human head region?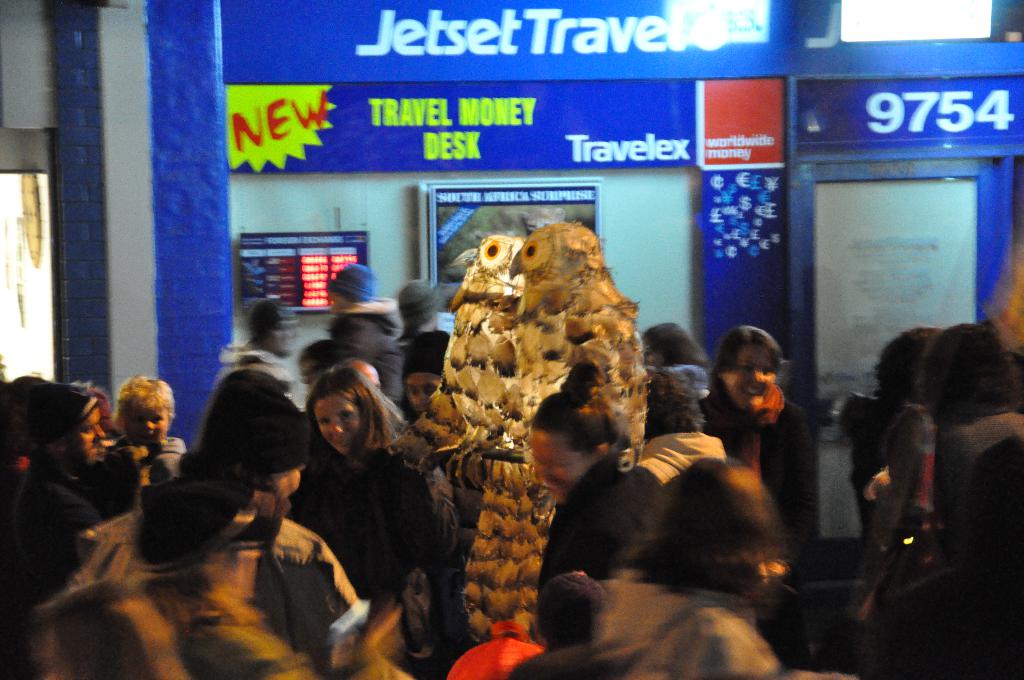
bbox=(315, 362, 371, 458)
